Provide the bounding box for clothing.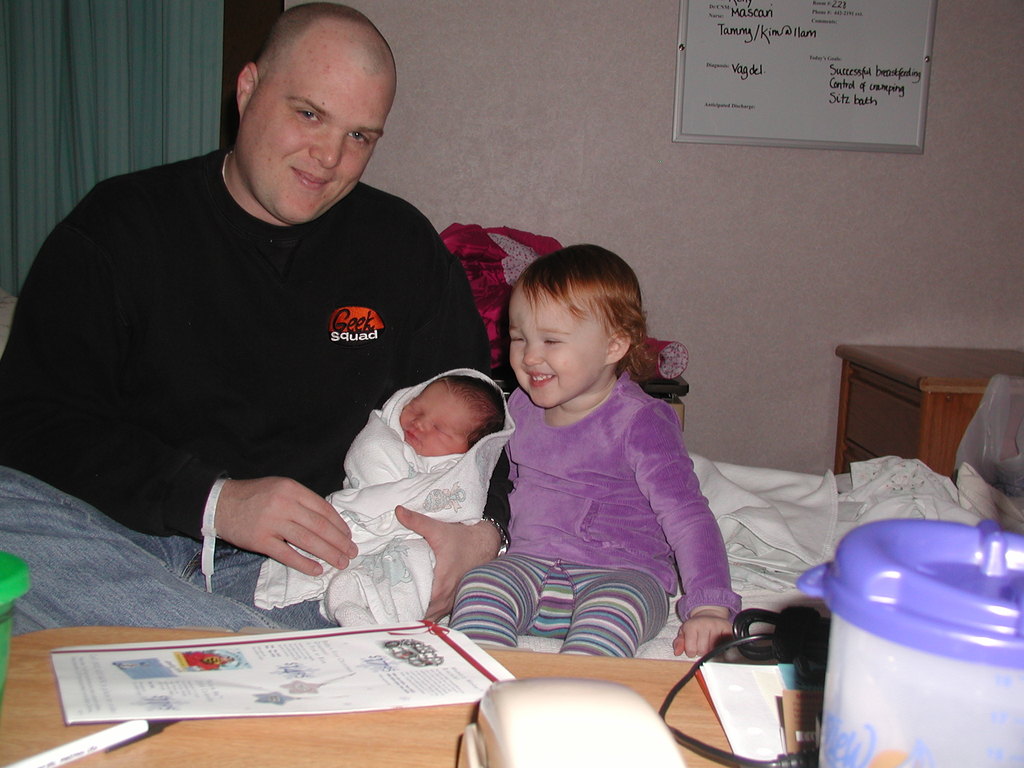
select_region(438, 358, 750, 676).
